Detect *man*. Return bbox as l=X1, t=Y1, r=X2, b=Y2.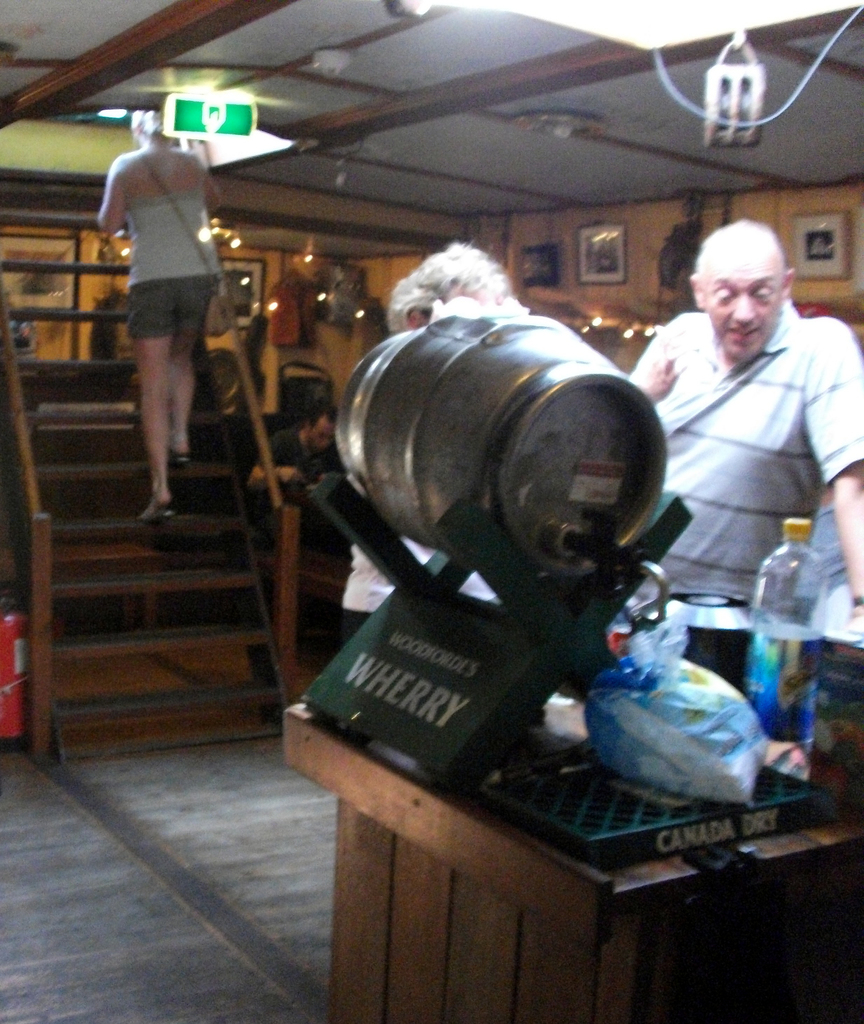
l=549, t=218, r=835, b=708.
